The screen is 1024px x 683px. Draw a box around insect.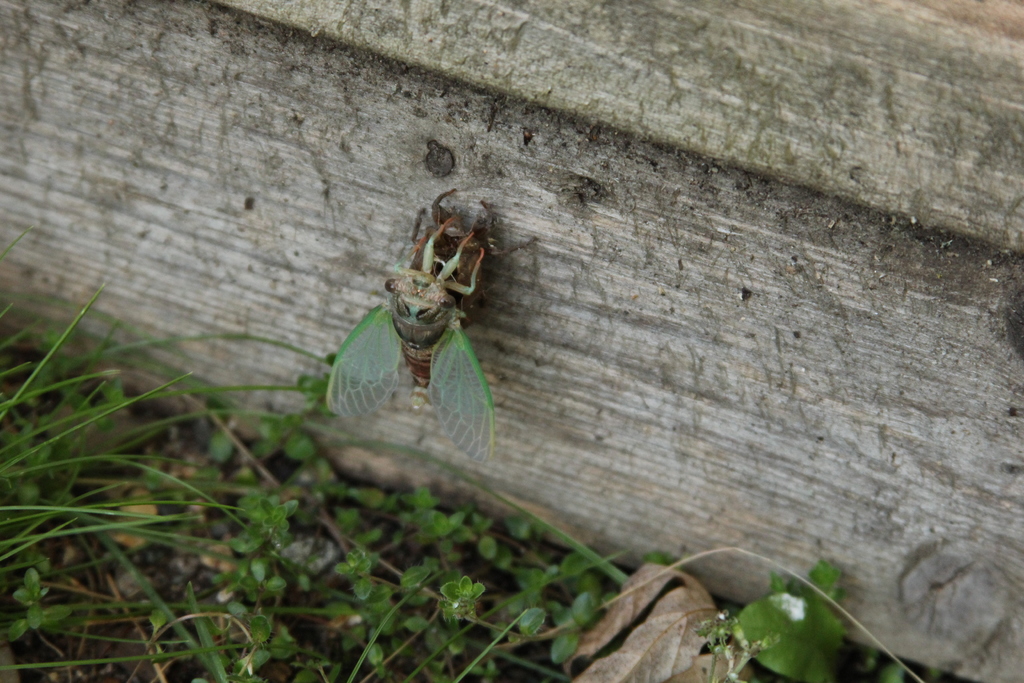
box(323, 185, 536, 458).
